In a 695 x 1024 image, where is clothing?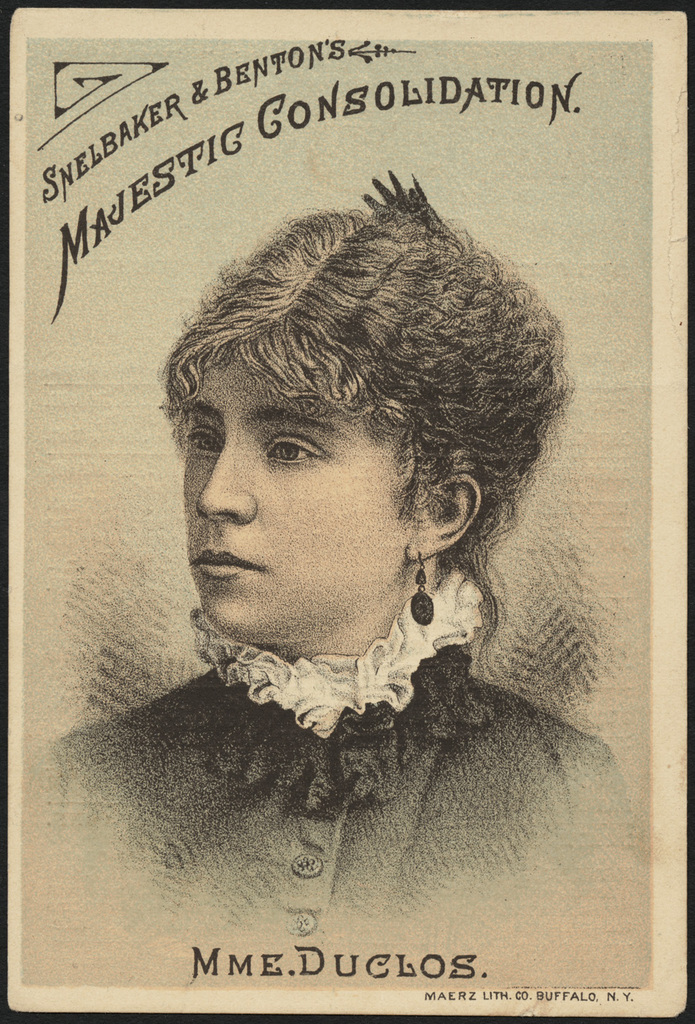
44,565,633,898.
